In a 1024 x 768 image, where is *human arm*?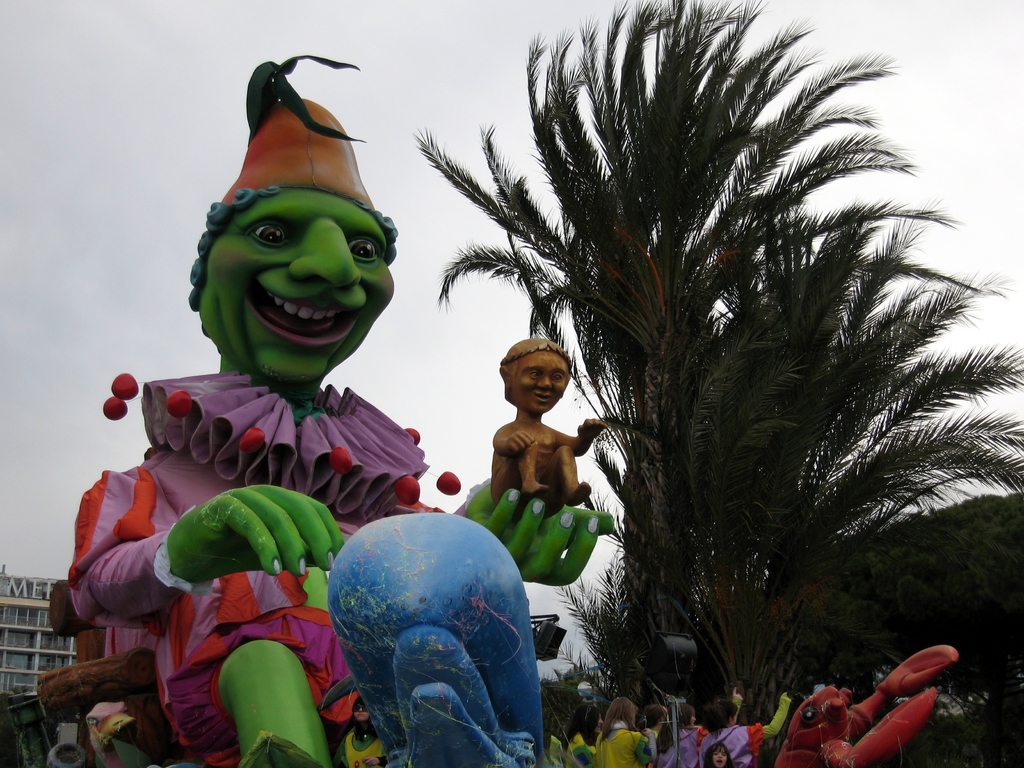
<region>492, 434, 535, 454</region>.
